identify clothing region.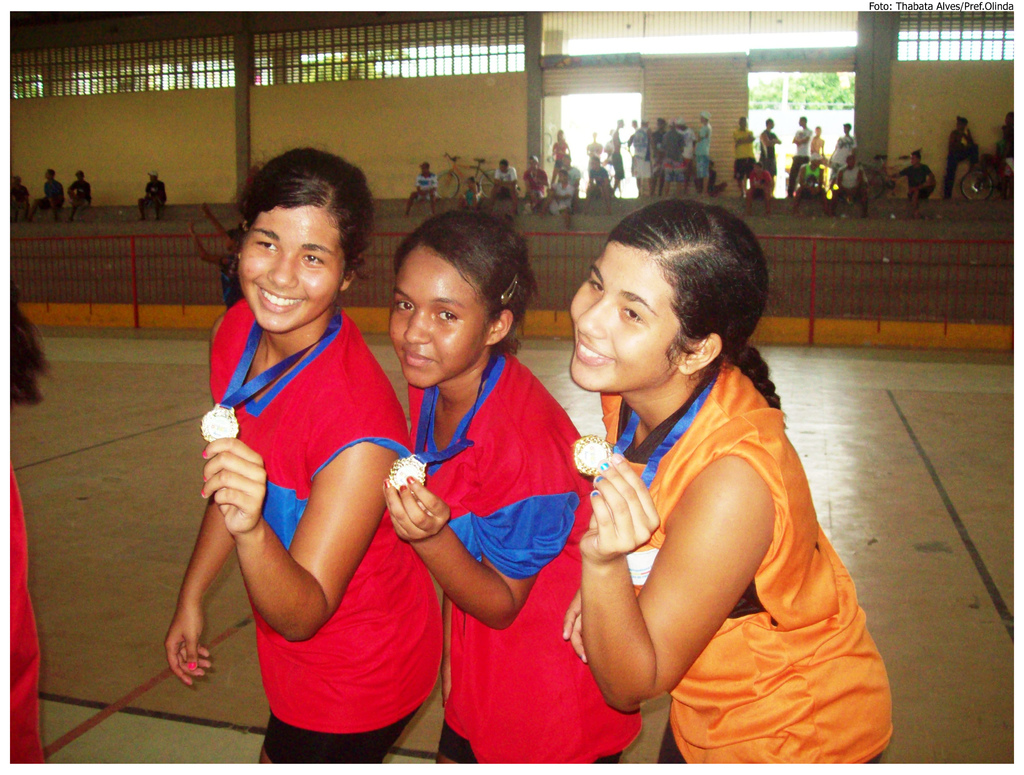
Region: 548 180 572 212.
